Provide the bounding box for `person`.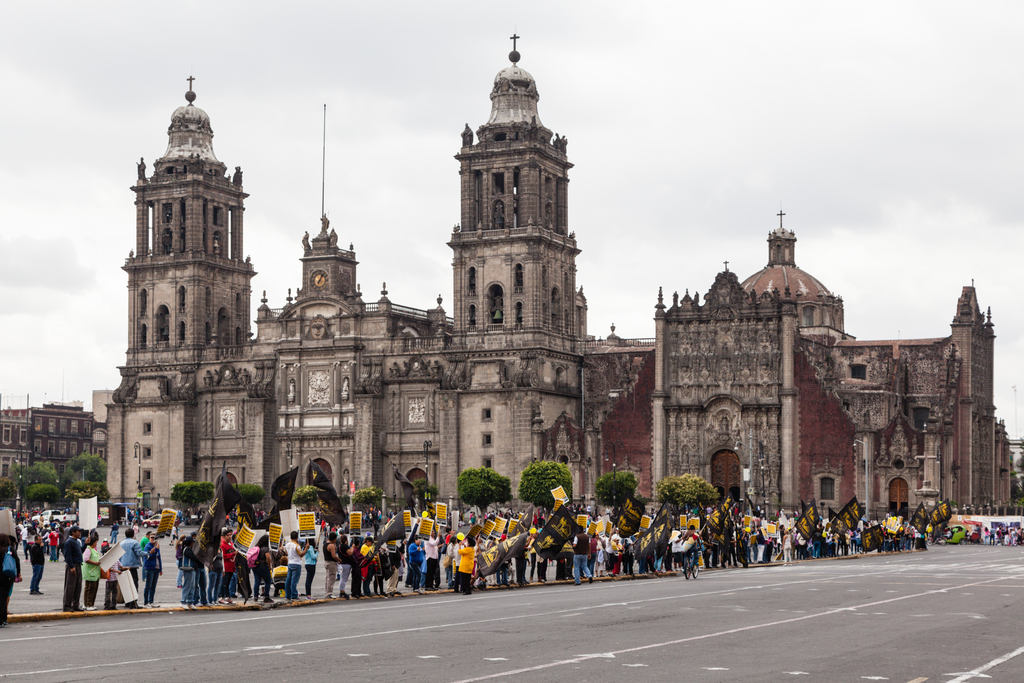
(x1=0, y1=531, x2=20, y2=625).
